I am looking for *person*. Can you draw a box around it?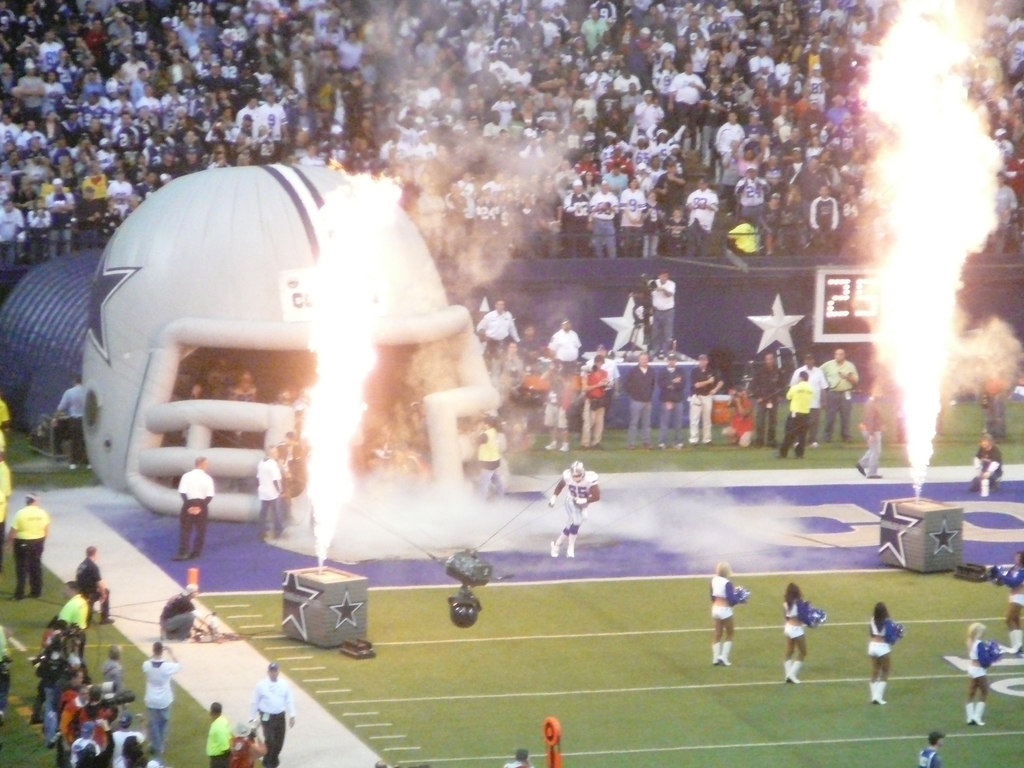
Sure, the bounding box is [36, 616, 60, 728].
